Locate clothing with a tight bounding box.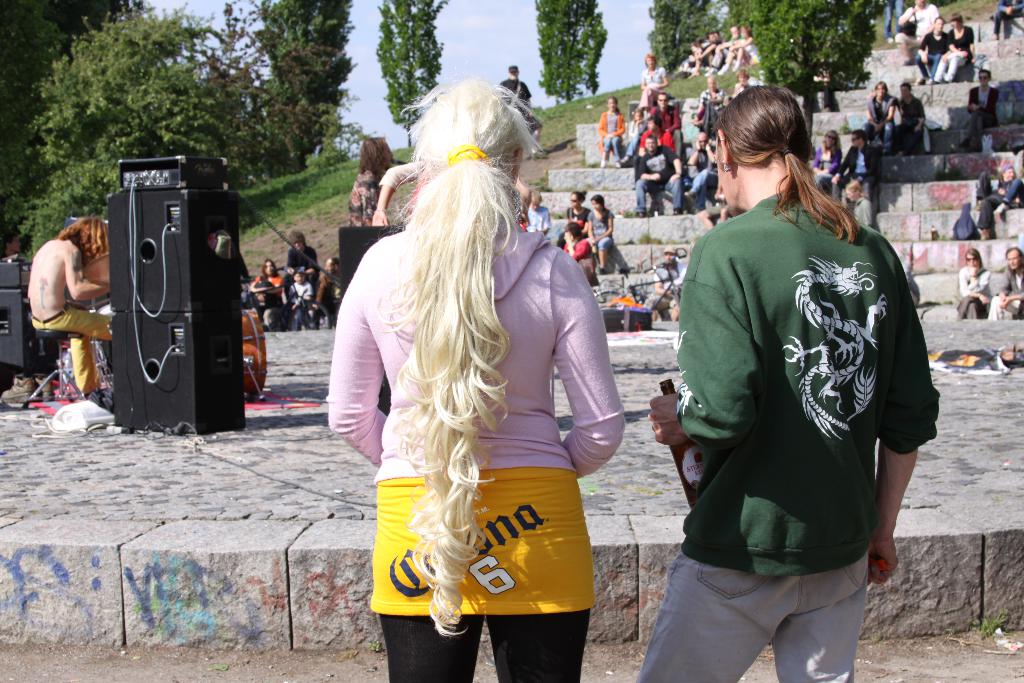
x1=29 y1=306 x2=123 y2=392.
